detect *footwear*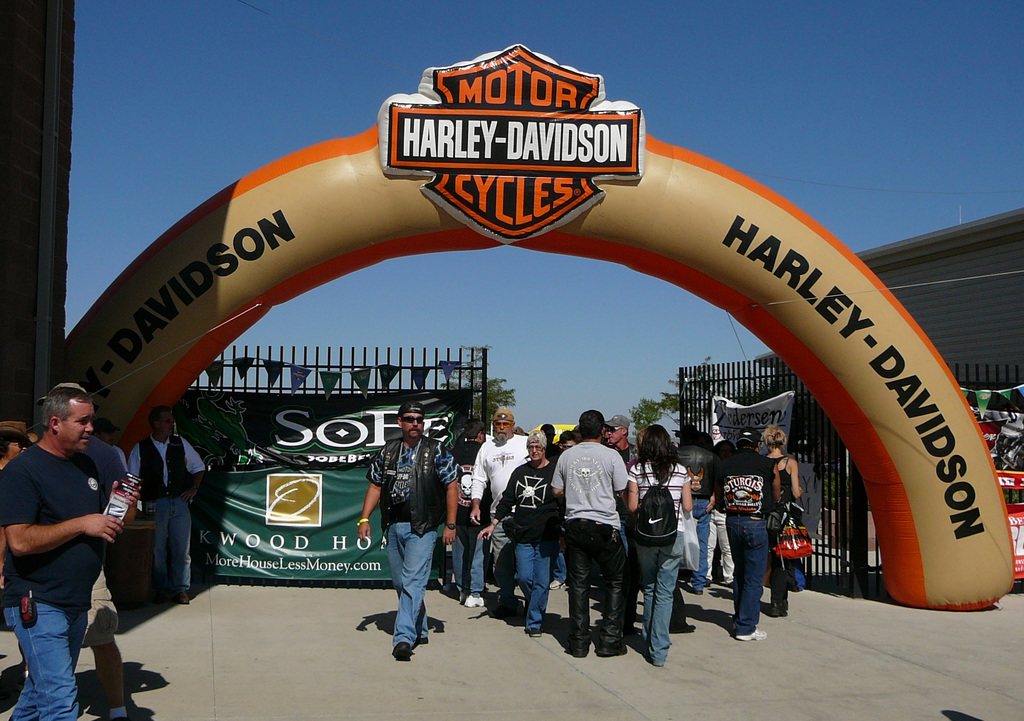
x1=391, y1=638, x2=412, y2=663
